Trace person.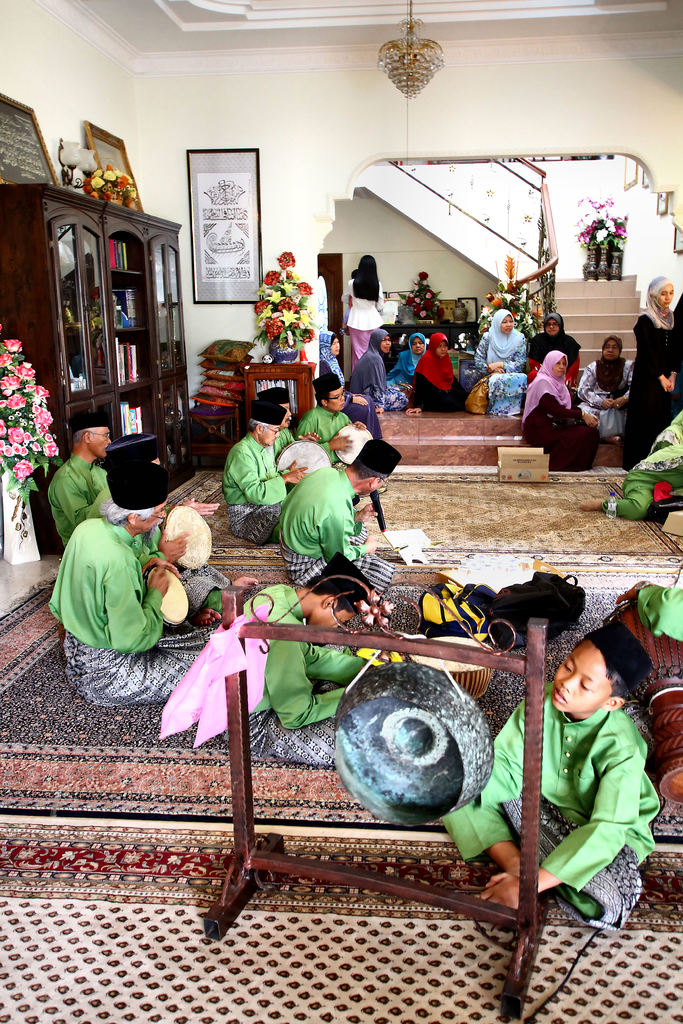
Traced to bbox(416, 332, 459, 410).
